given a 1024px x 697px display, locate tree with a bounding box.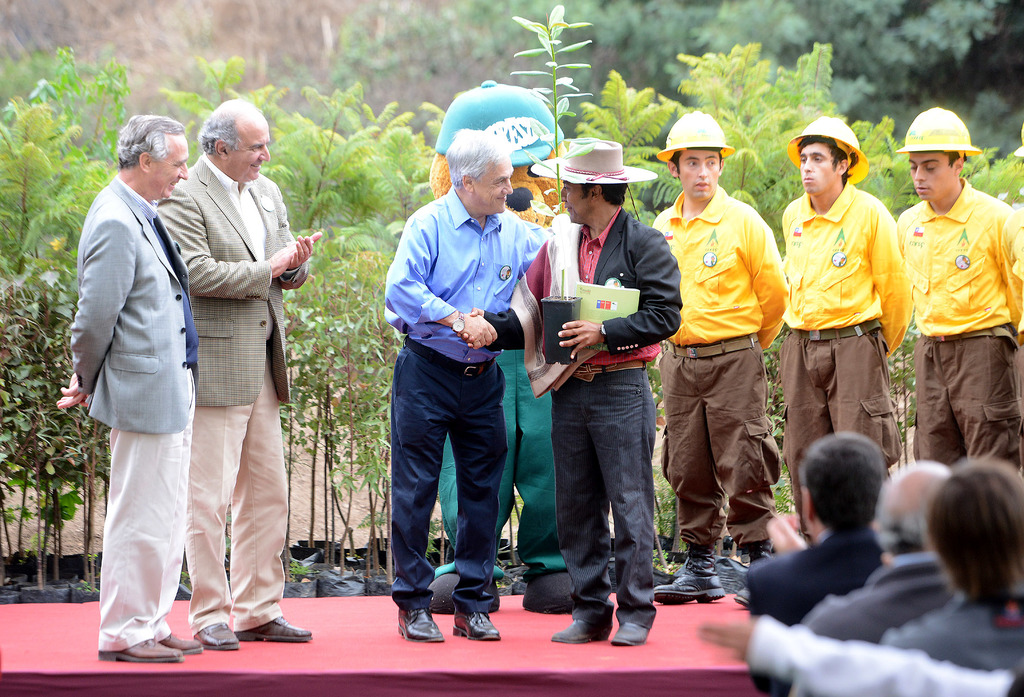
Located: bbox=(263, 76, 413, 268).
